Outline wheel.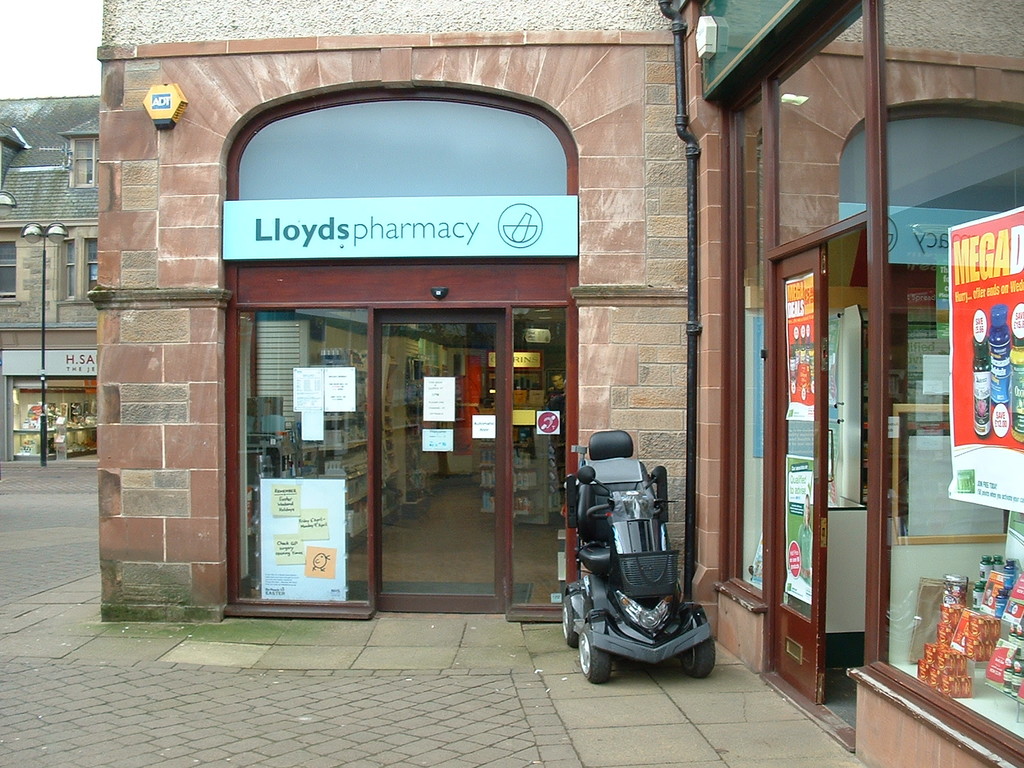
Outline: (x1=677, y1=635, x2=718, y2=678).
